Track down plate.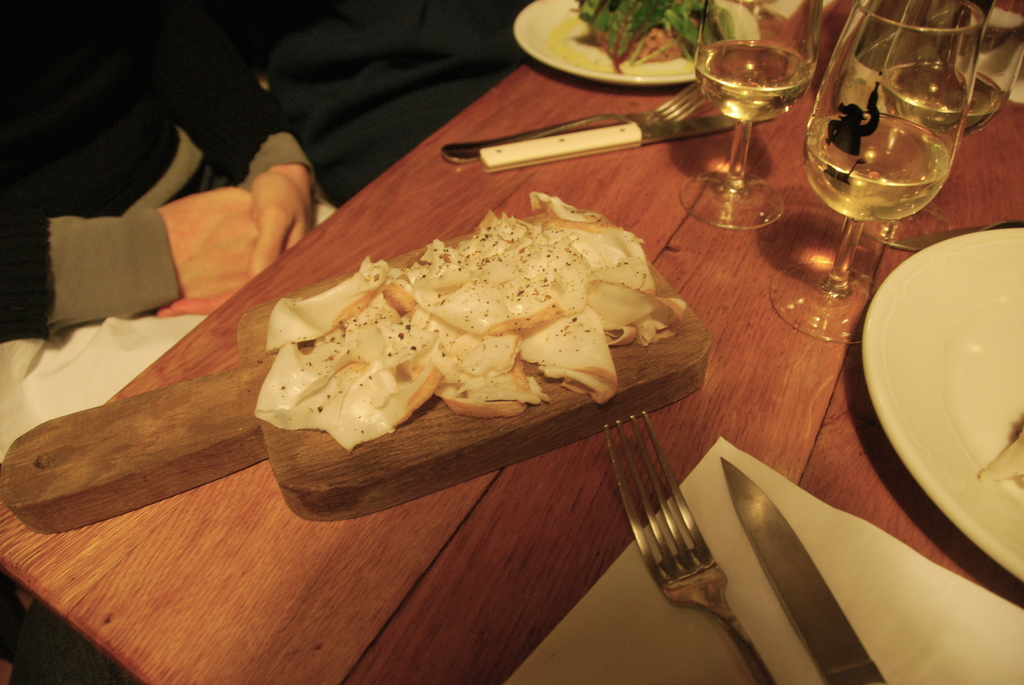
Tracked to rect(509, 0, 765, 90).
